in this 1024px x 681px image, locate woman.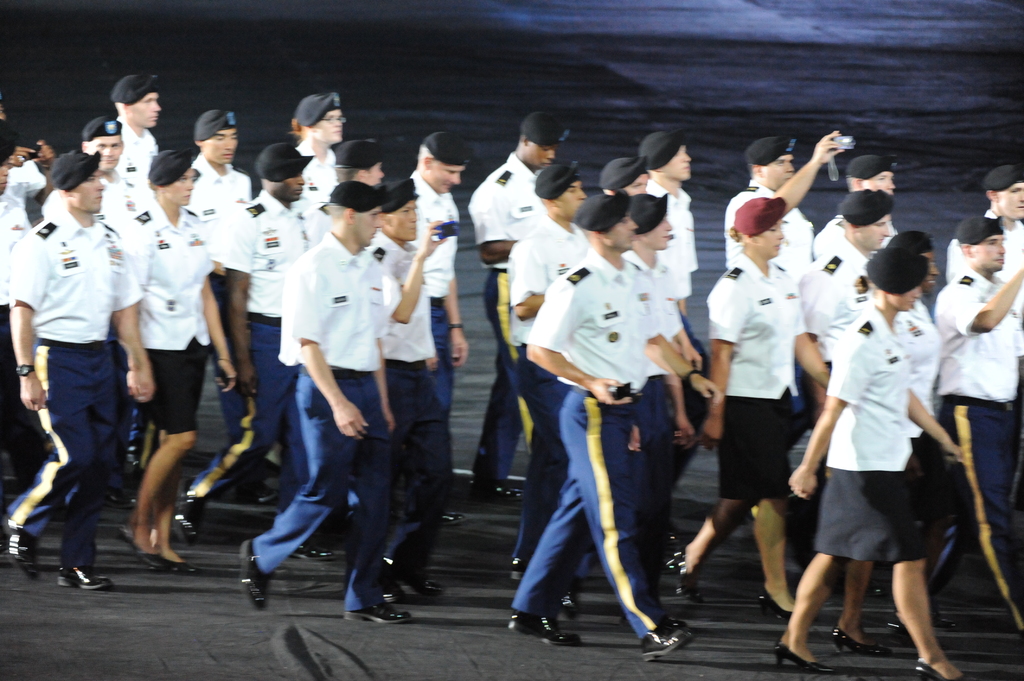
Bounding box: (left=122, top=146, right=237, bottom=571).
